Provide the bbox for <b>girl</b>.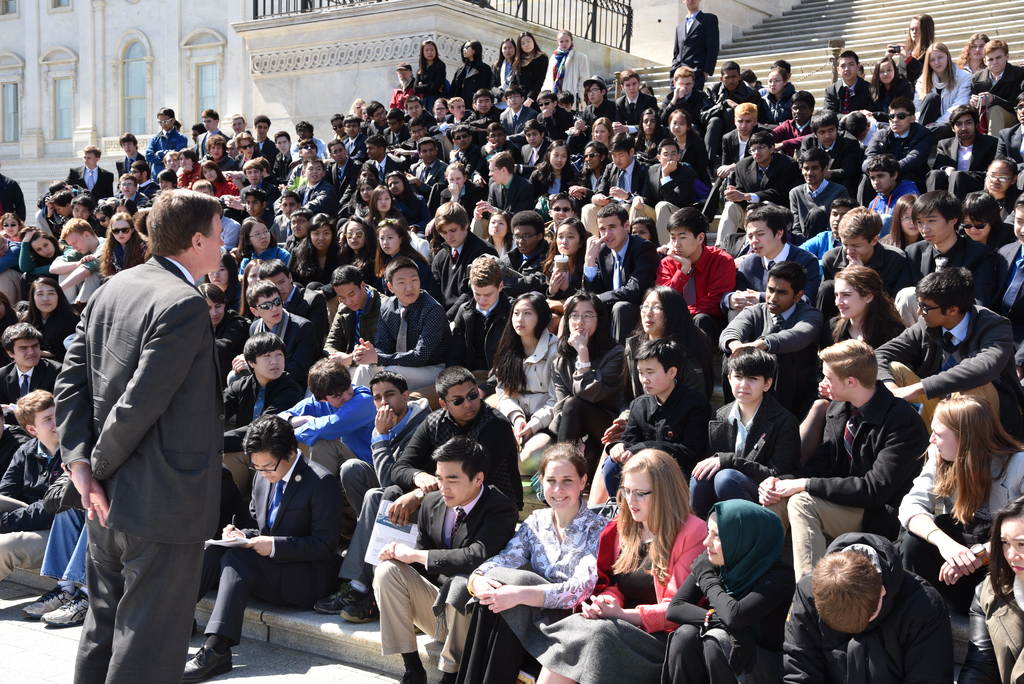
(531, 140, 573, 210).
